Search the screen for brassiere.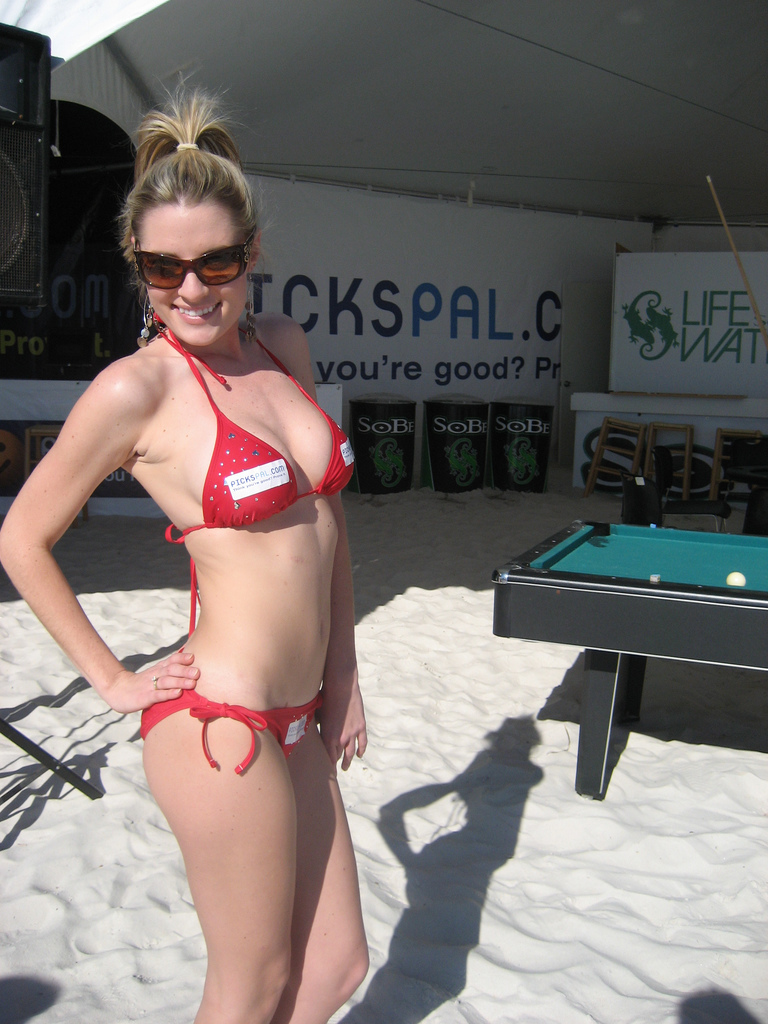
Found at <bbox>149, 308, 358, 637</bbox>.
